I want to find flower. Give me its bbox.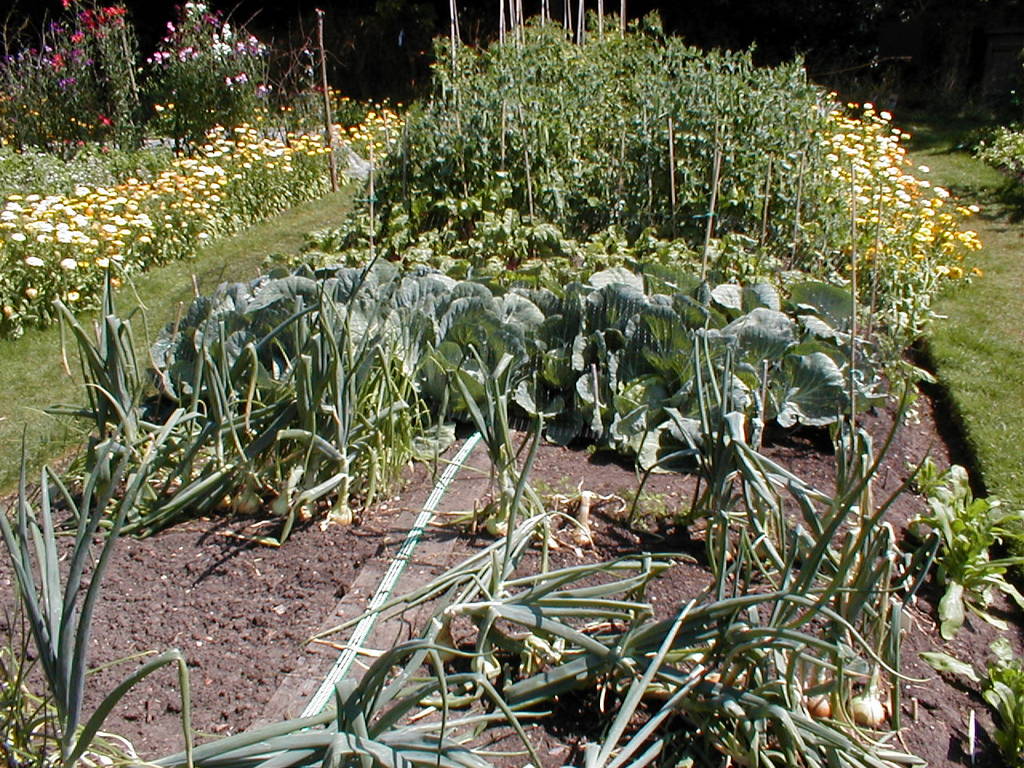
[x1=110, y1=274, x2=121, y2=288].
